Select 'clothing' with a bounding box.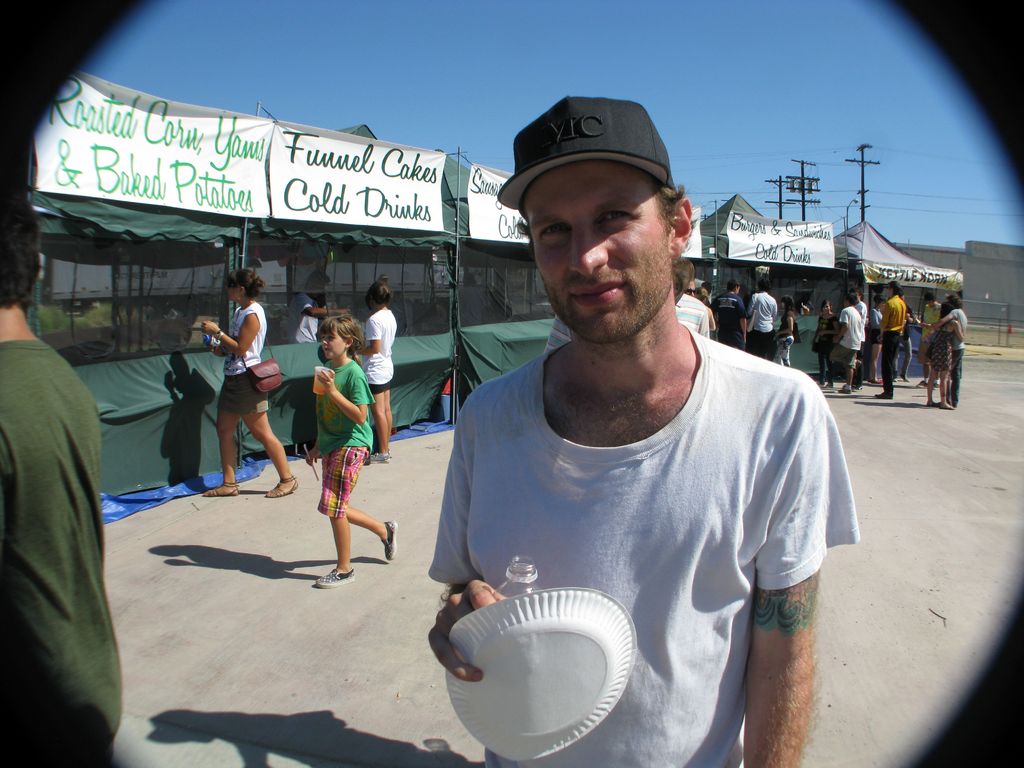
detection(868, 307, 881, 344).
